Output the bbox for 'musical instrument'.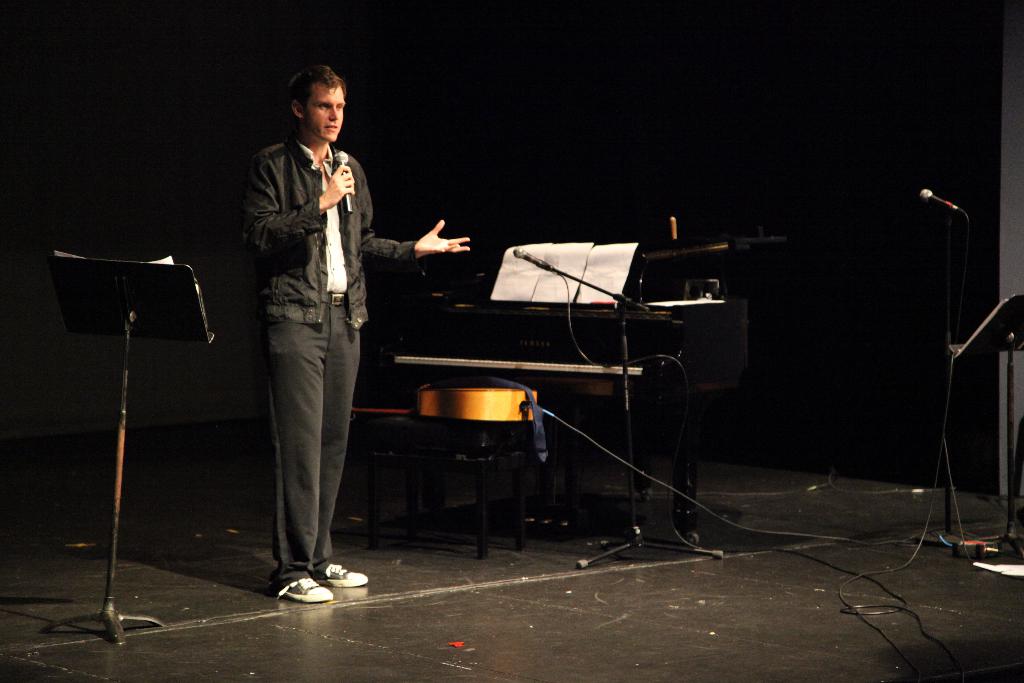
bbox=[349, 382, 541, 422].
